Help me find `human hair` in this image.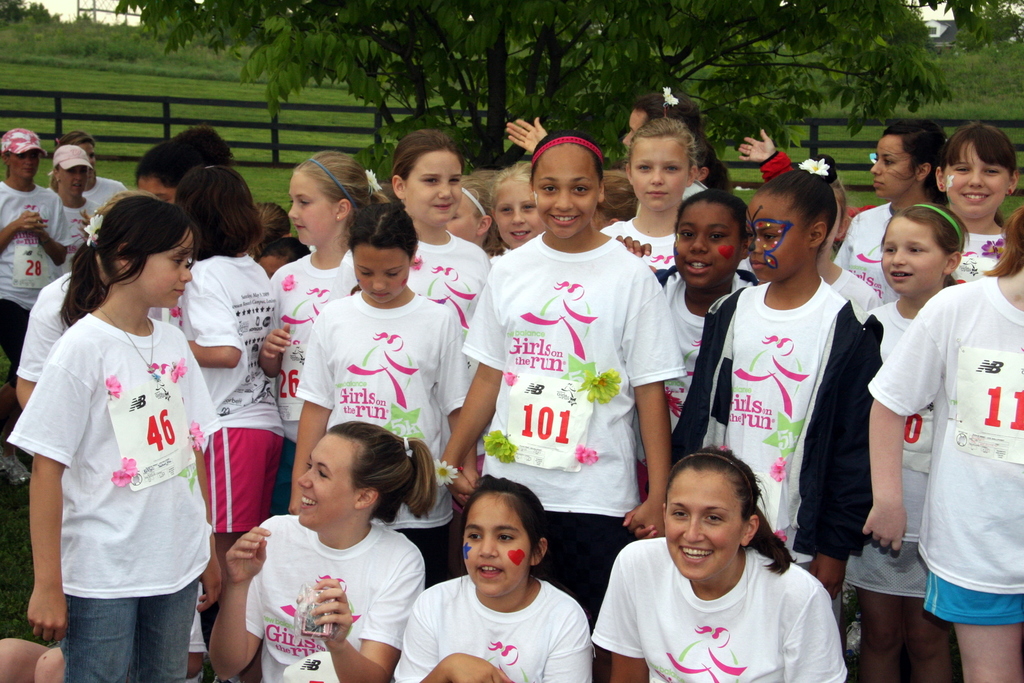
Found it: (626, 107, 700, 176).
